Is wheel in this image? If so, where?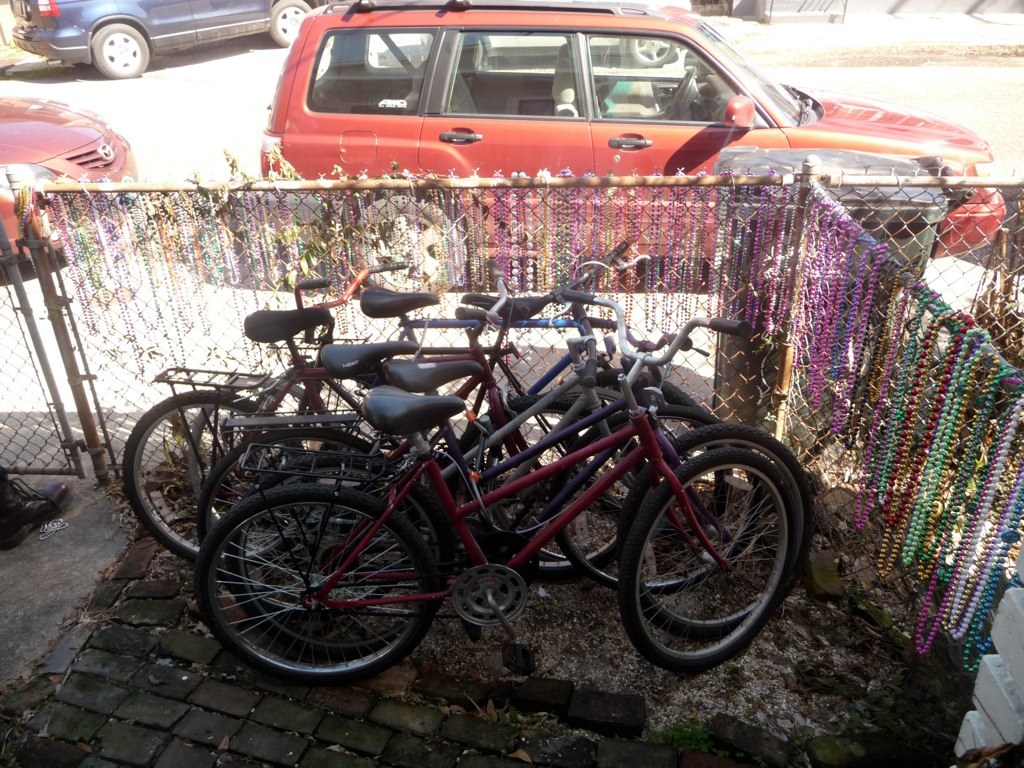
Yes, at <box>614,450,799,686</box>.
